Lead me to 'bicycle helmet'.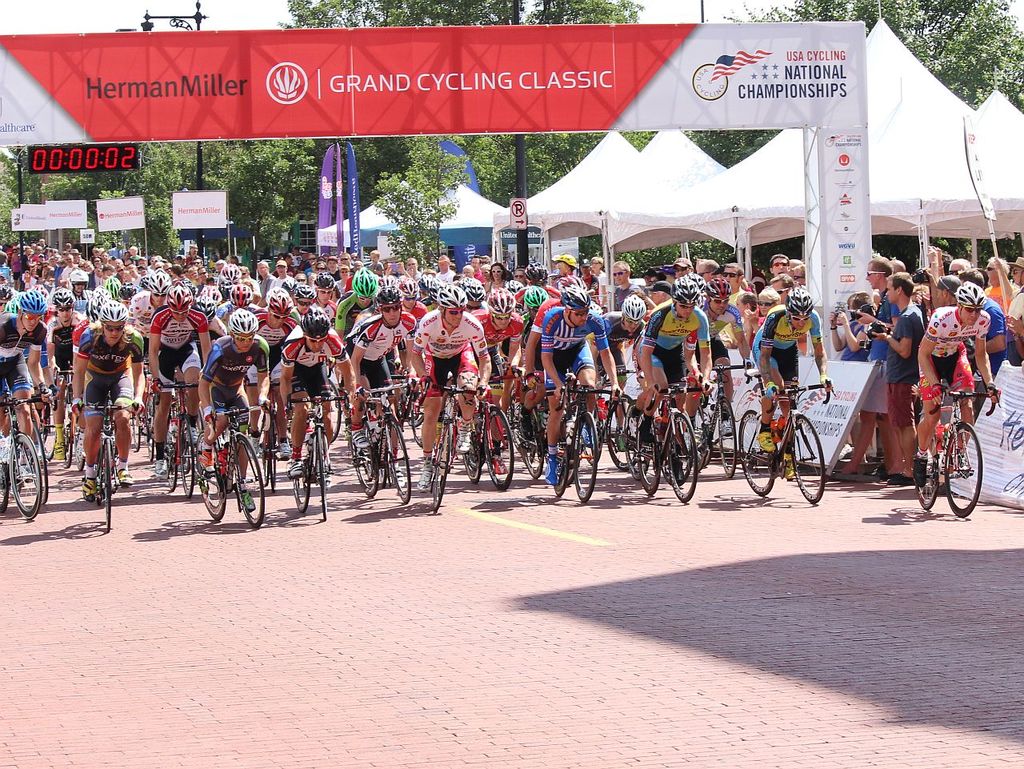
Lead to 416:275:430:292.
